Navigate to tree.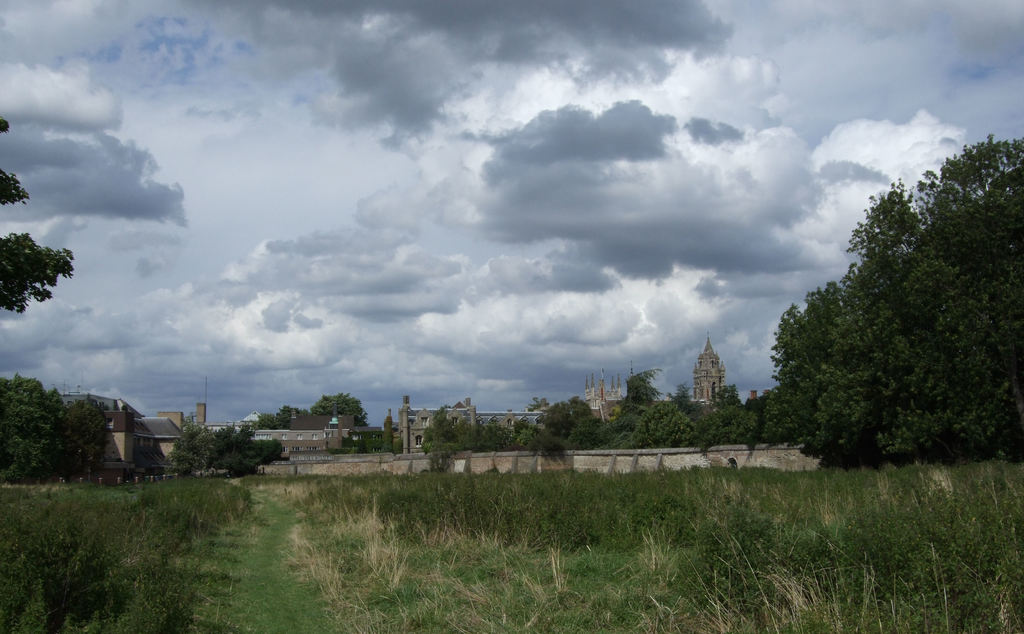
Navigation target: box=[524, 432, 565, 473].
